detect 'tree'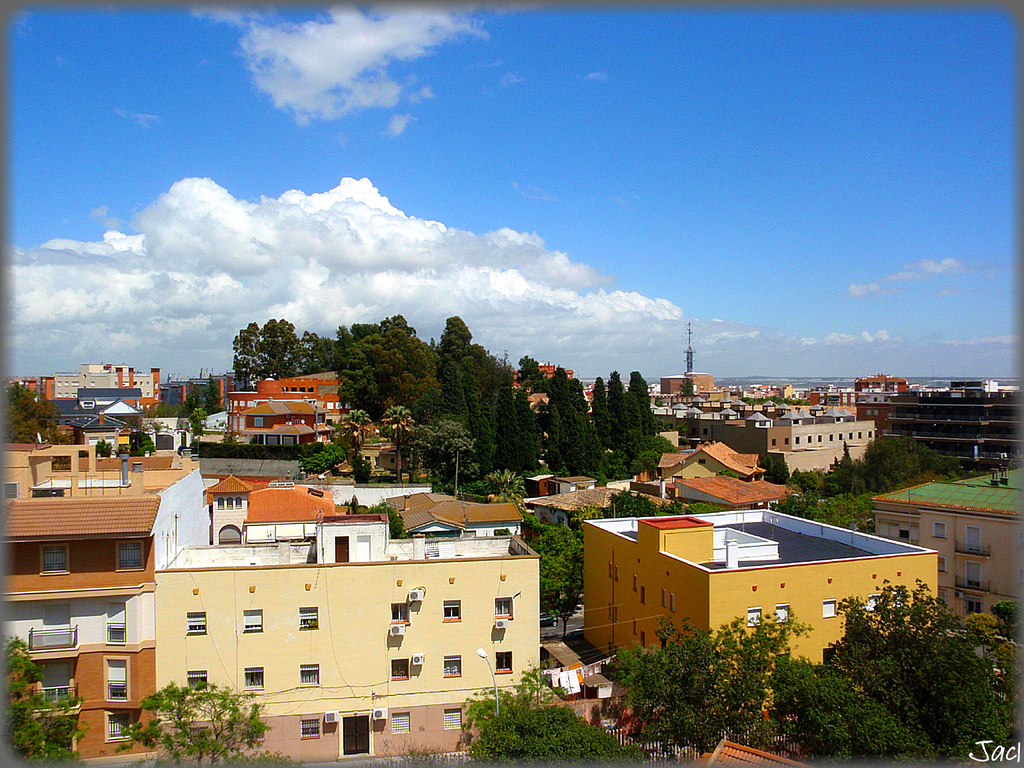
locate(218, 313, 323, 386)
